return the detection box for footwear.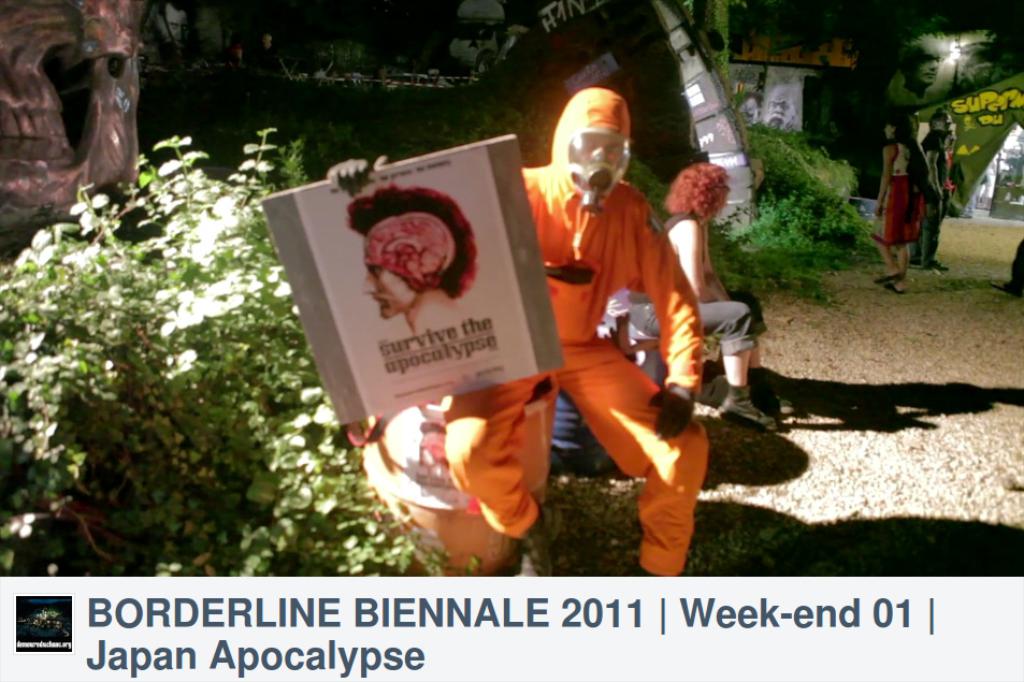
{"left": 723, "top": 381, "right": 776, "bottom": 433}.
